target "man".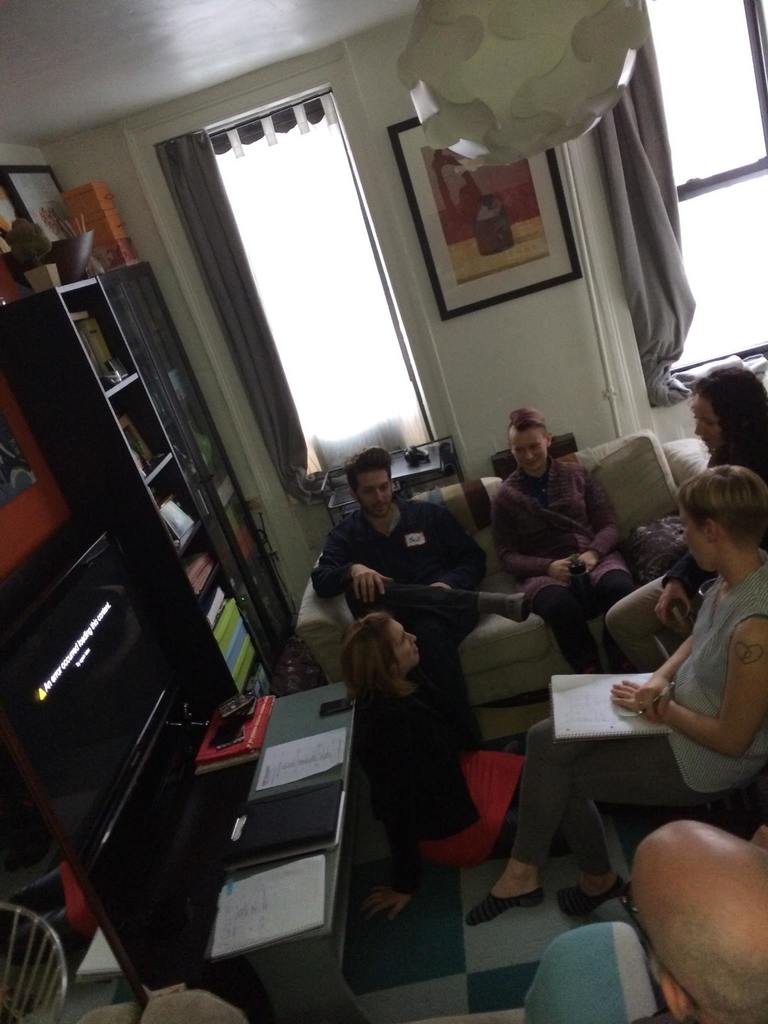
Target region: bbox=[306, 447, 532, 751].
